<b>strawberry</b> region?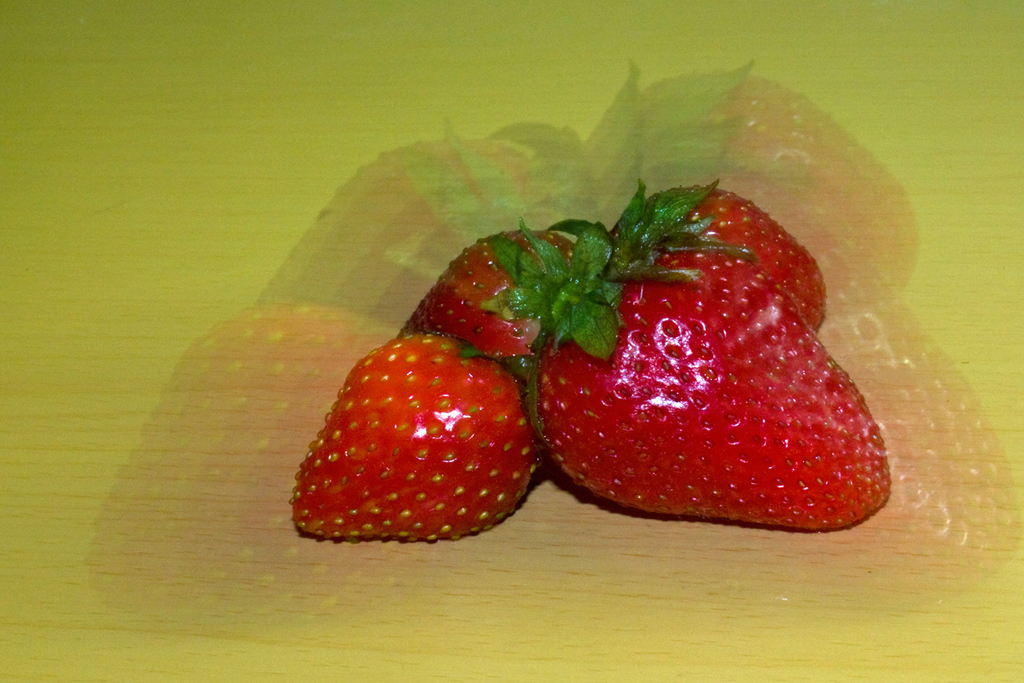
box=[294, 334, 544, 548]
